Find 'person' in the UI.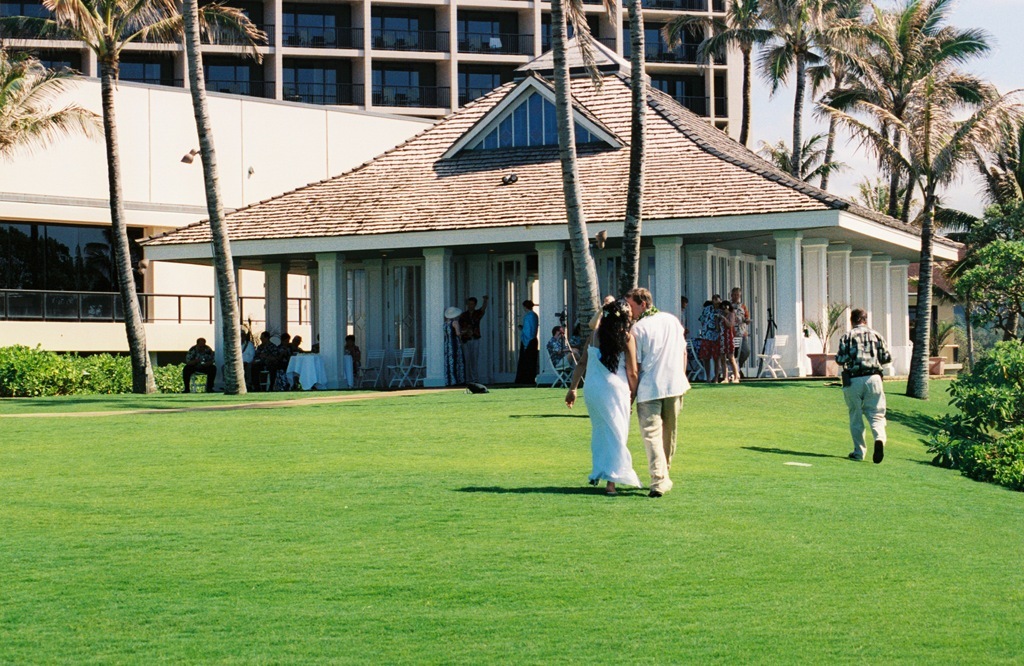
UI element at box(457, 294, 485, 384).
